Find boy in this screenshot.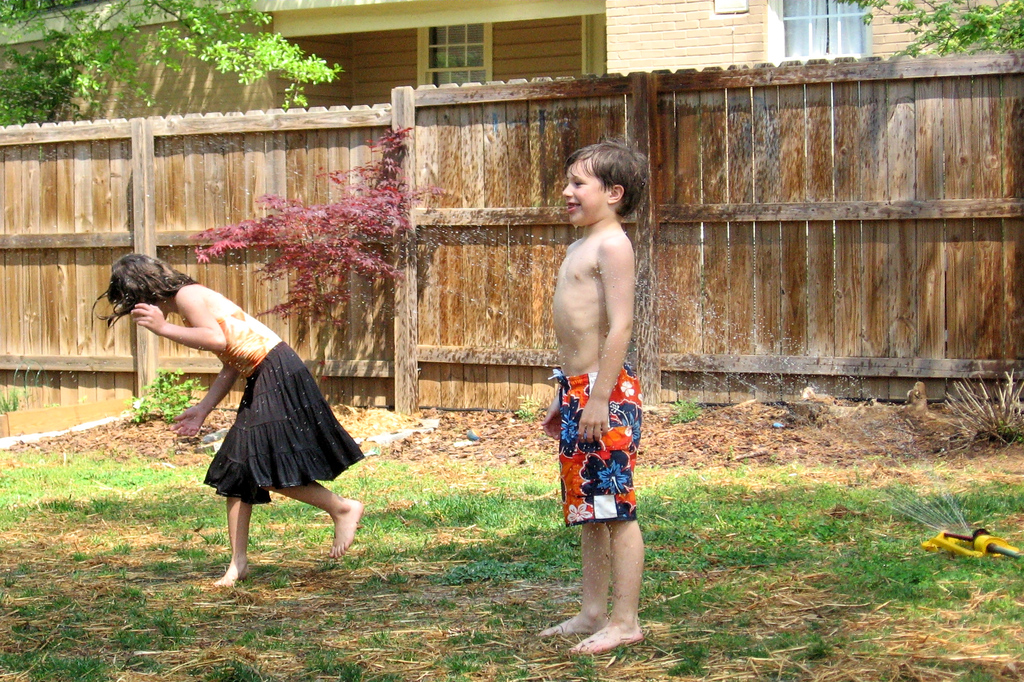
The bounding box for boy is left=530, top=139, right=648, bottom=653.
